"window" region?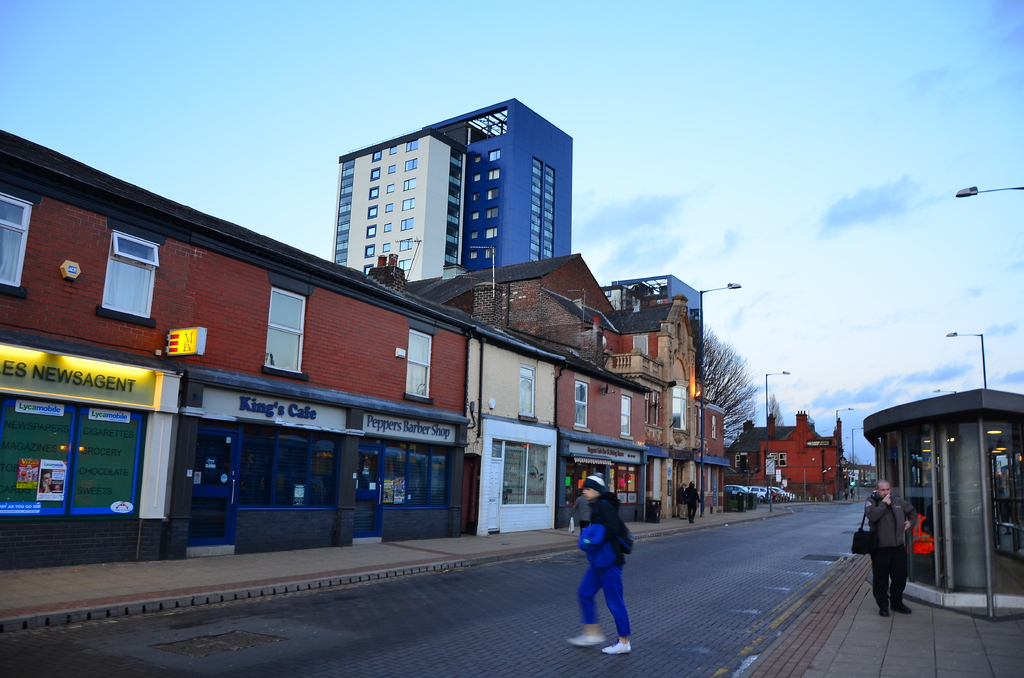
region(712, 416, 718, 438)
